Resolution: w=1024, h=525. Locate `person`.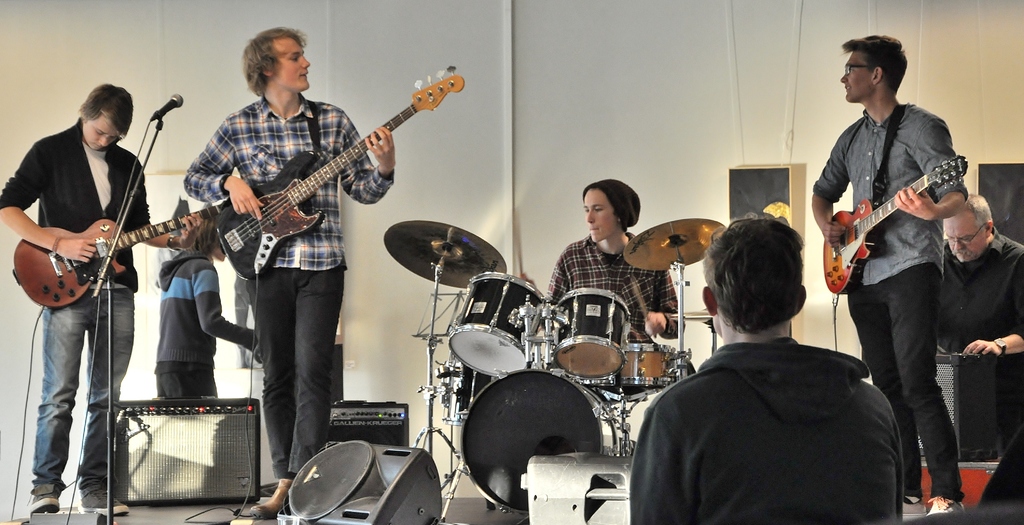
x1=0 y1=77 x2=206 y2=515.
